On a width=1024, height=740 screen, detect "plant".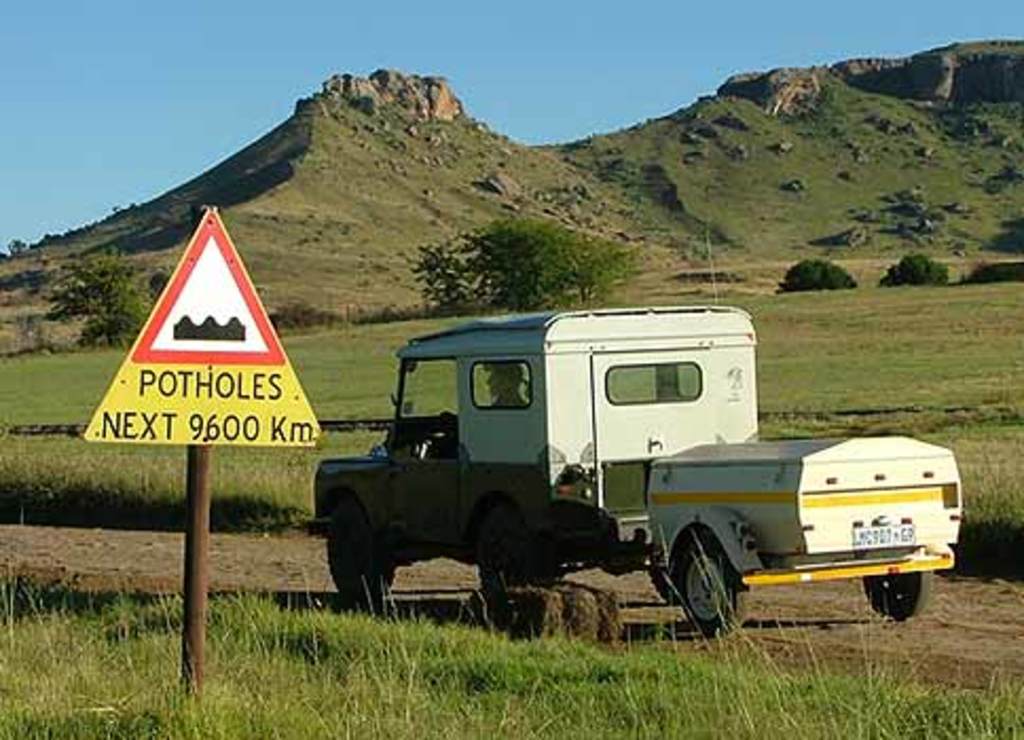
[left=867, top=243, right=948, bottom=292].
